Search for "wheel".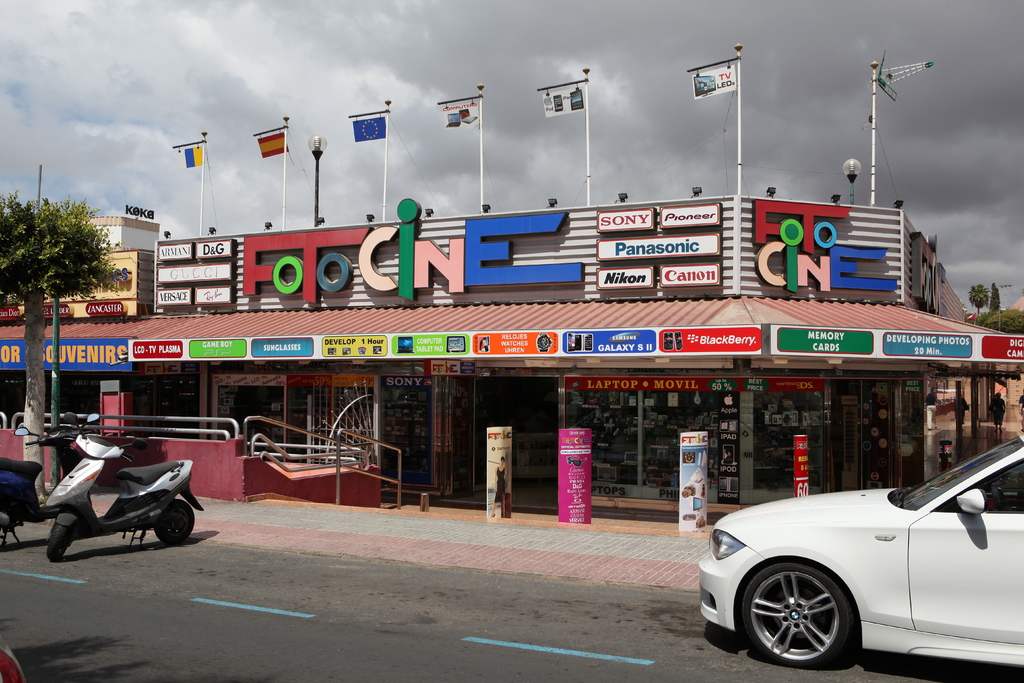
Found at 0:525:7:550.
